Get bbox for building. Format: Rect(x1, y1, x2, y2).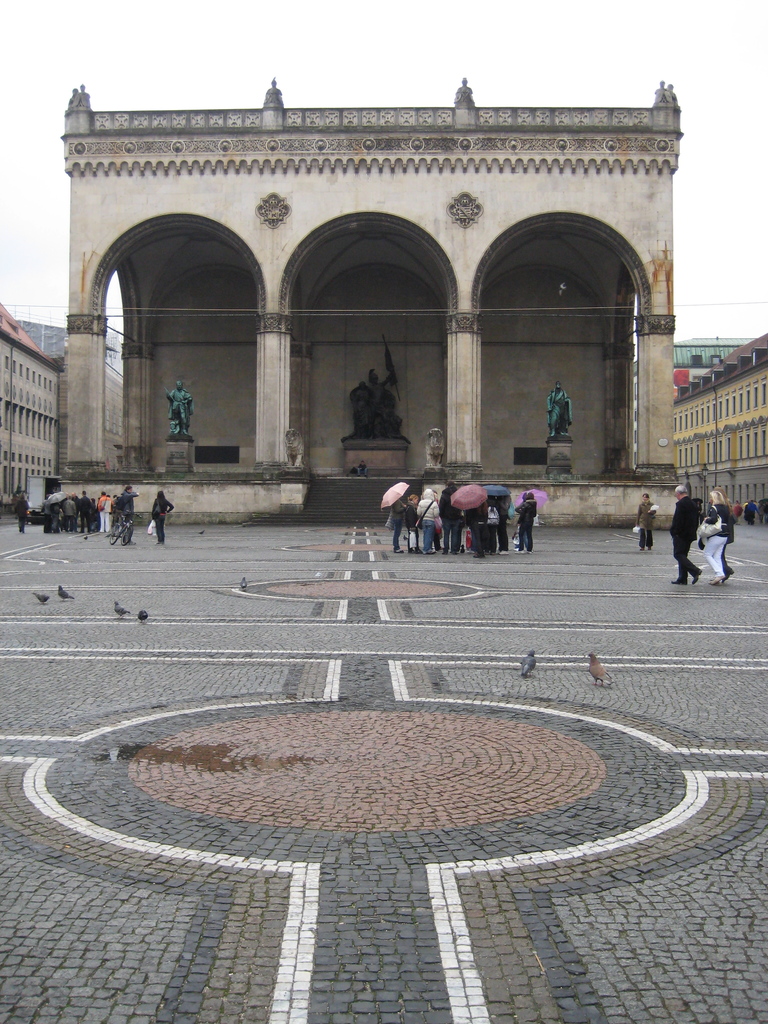
Rect(671, 335, 767, 515).
